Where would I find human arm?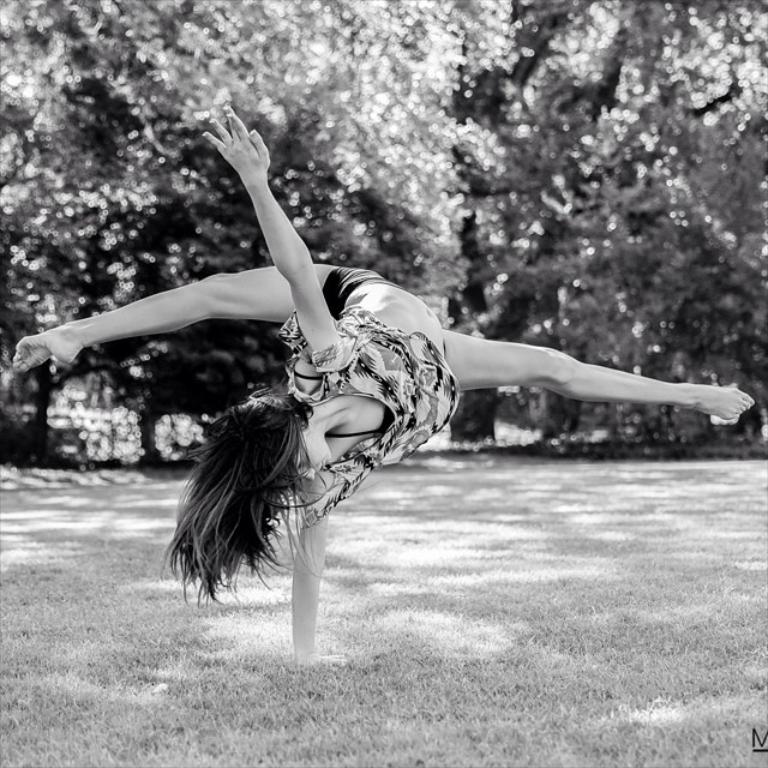
At bbox=(283, 476, 355, 683).
